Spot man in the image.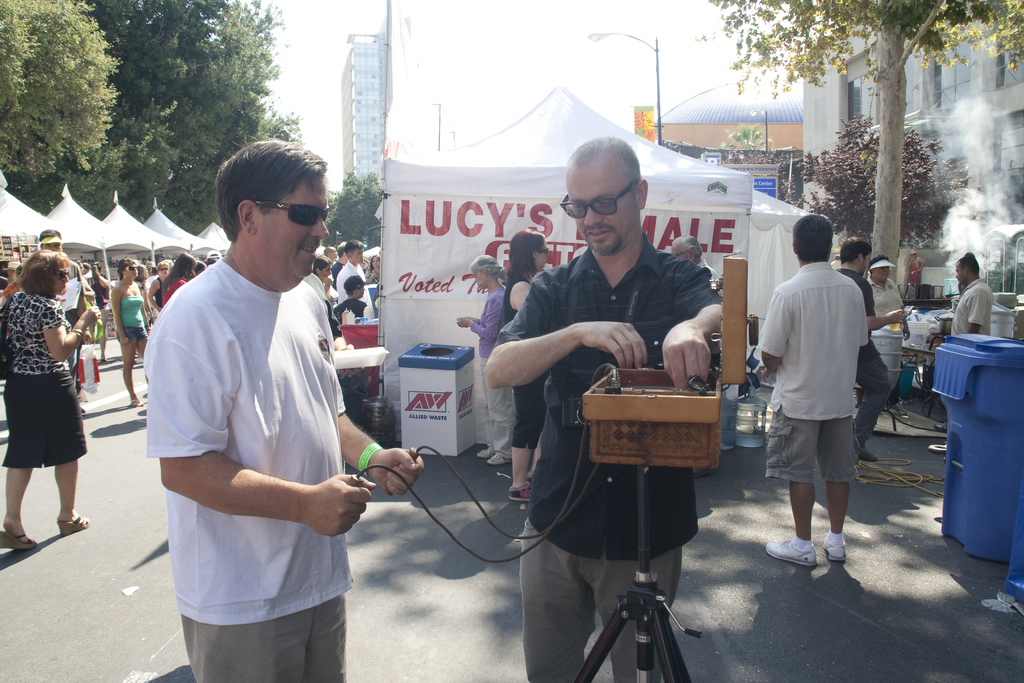
man found at x1=934, y1=253, x2=991, y2=432.
